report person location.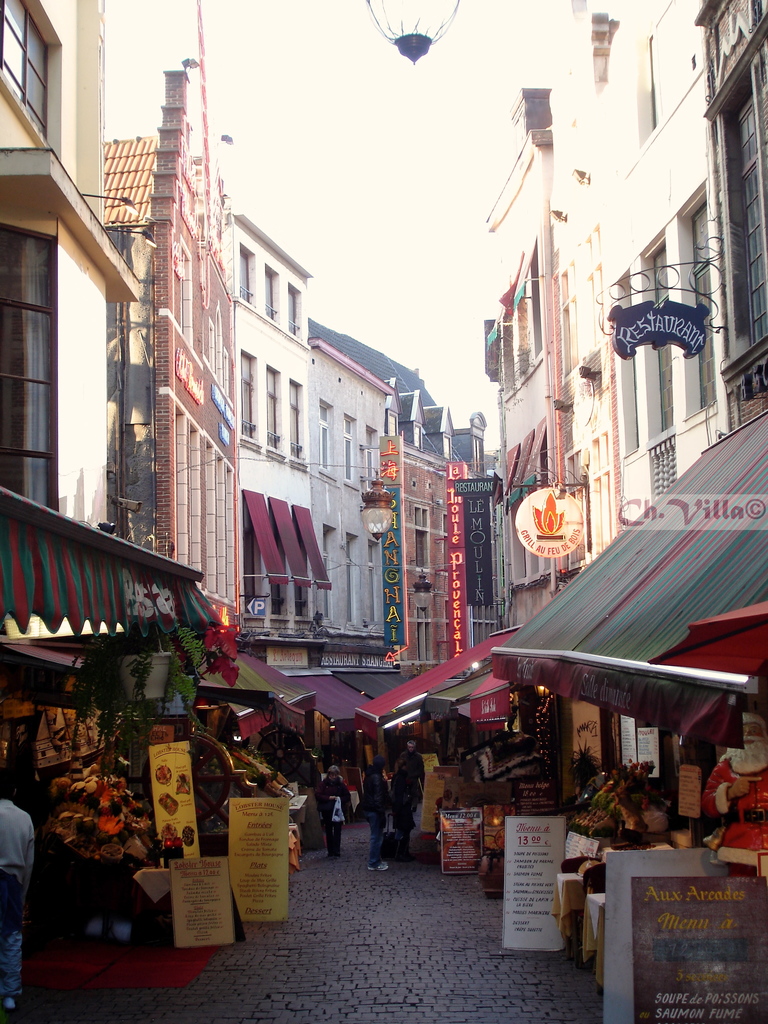
Report: bbox=(702, 718, 767, 876).
